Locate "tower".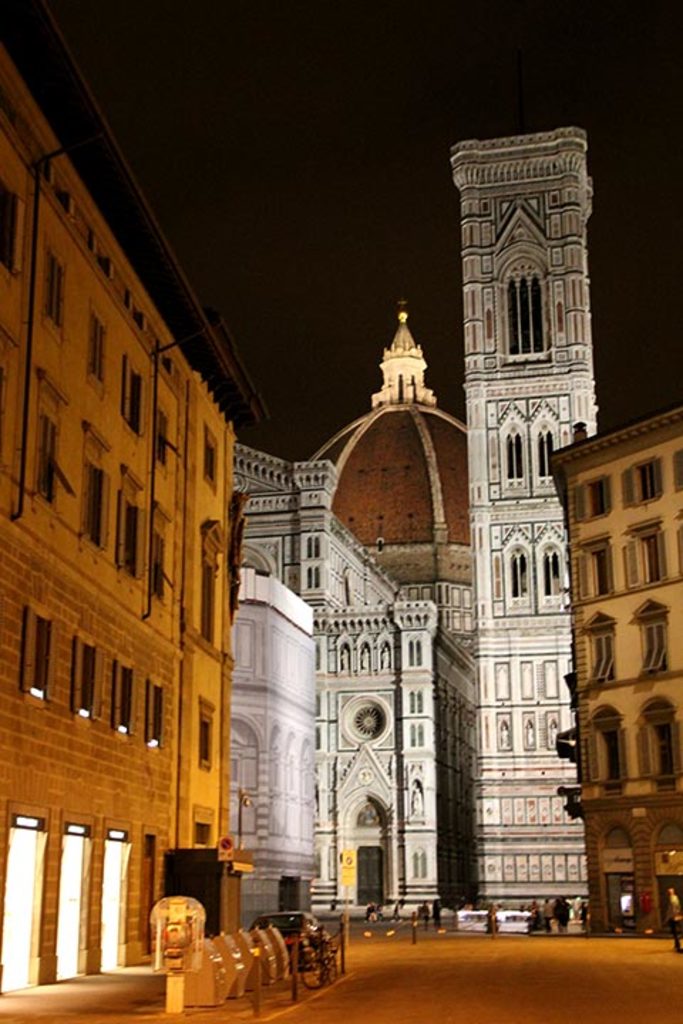
Bounding box: detection(447, 124, 596, 907).
